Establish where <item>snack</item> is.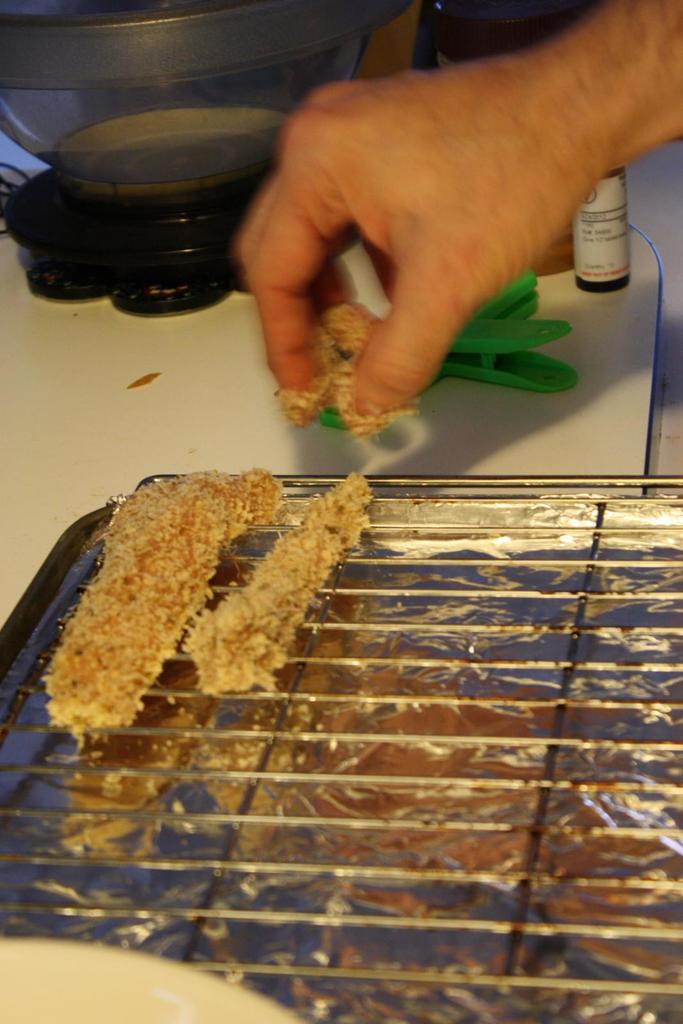
Established at l=12, t=468, r=396, b=740.
